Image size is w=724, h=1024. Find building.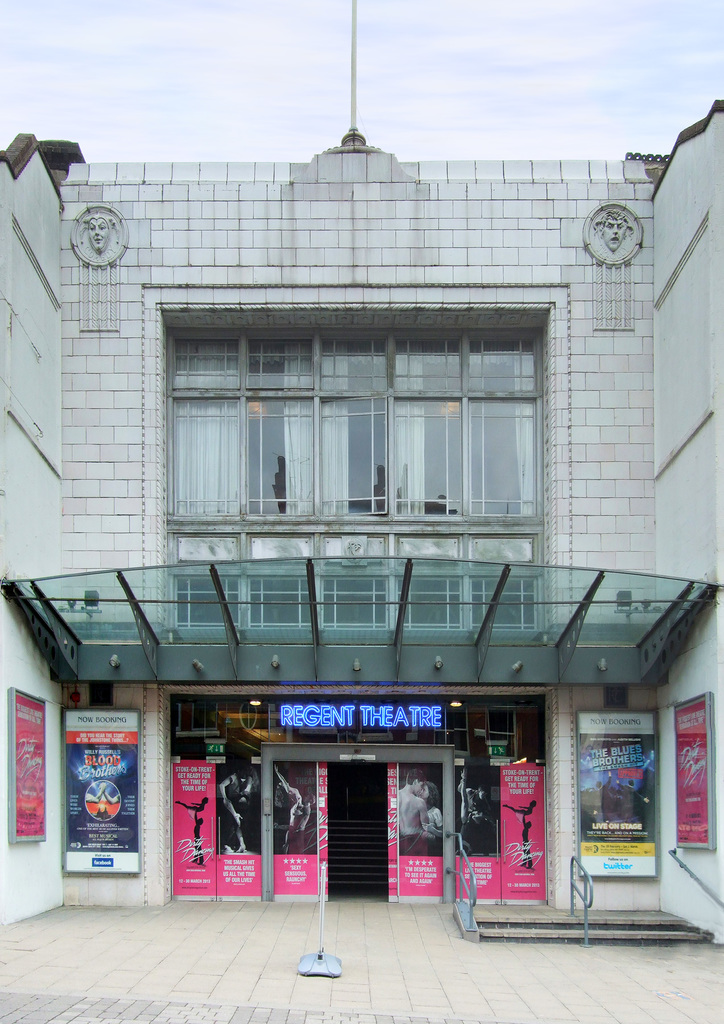
[left=0, top=132, right=68, bottom=922].
